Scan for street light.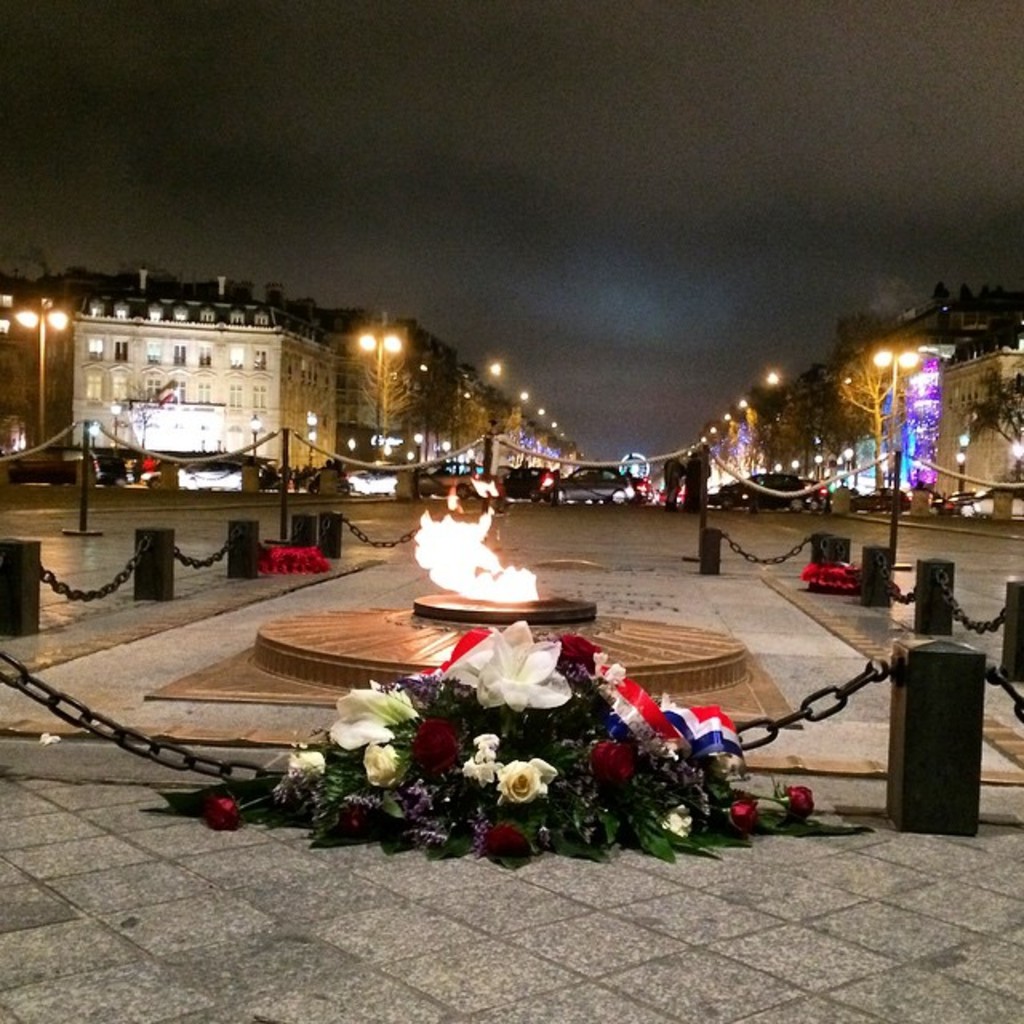
Scan result: 560/426/563/438.
